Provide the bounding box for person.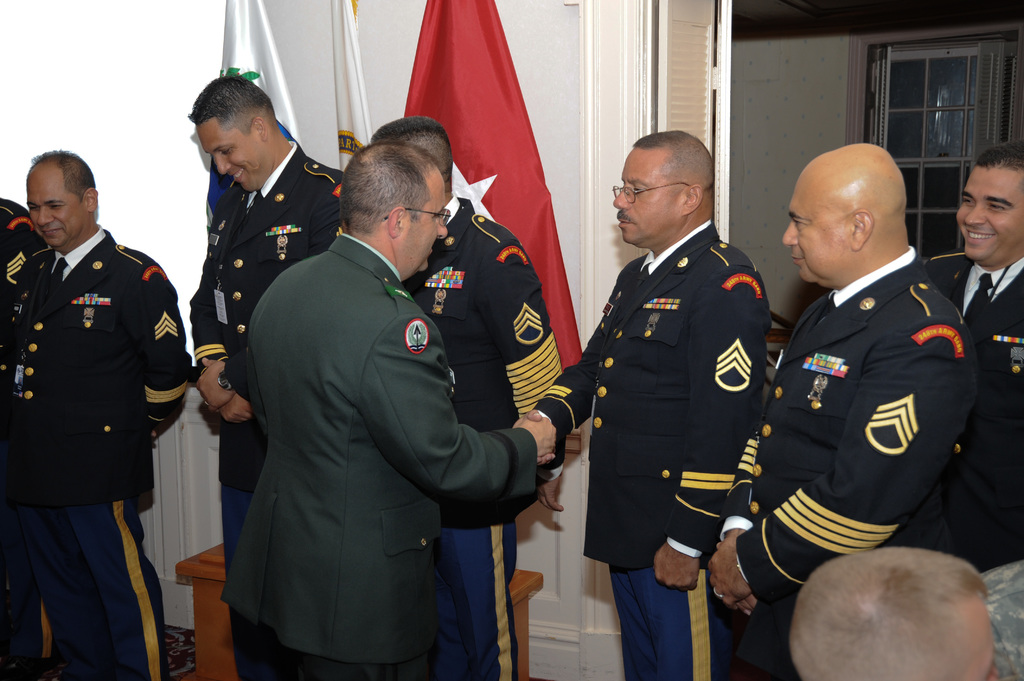
pyautogui.locateOnScreen(366, 116, 564, 680).
